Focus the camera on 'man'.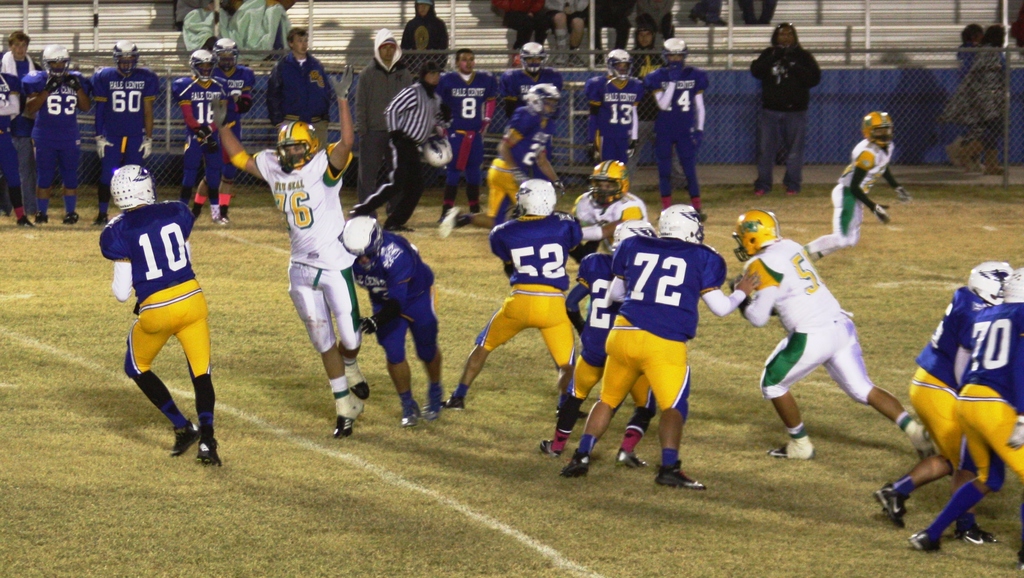
Focus region: bbox=(621, 21, 687, 176).
